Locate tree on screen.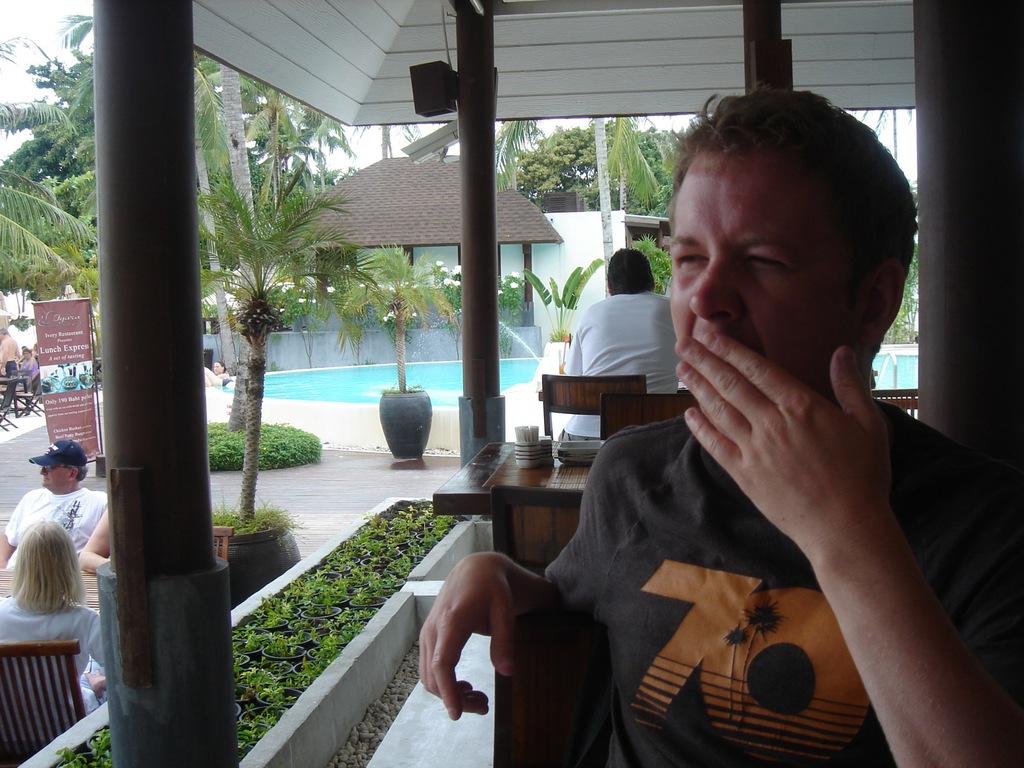
On screen at <region>0, 93, 108, 312</region>.
